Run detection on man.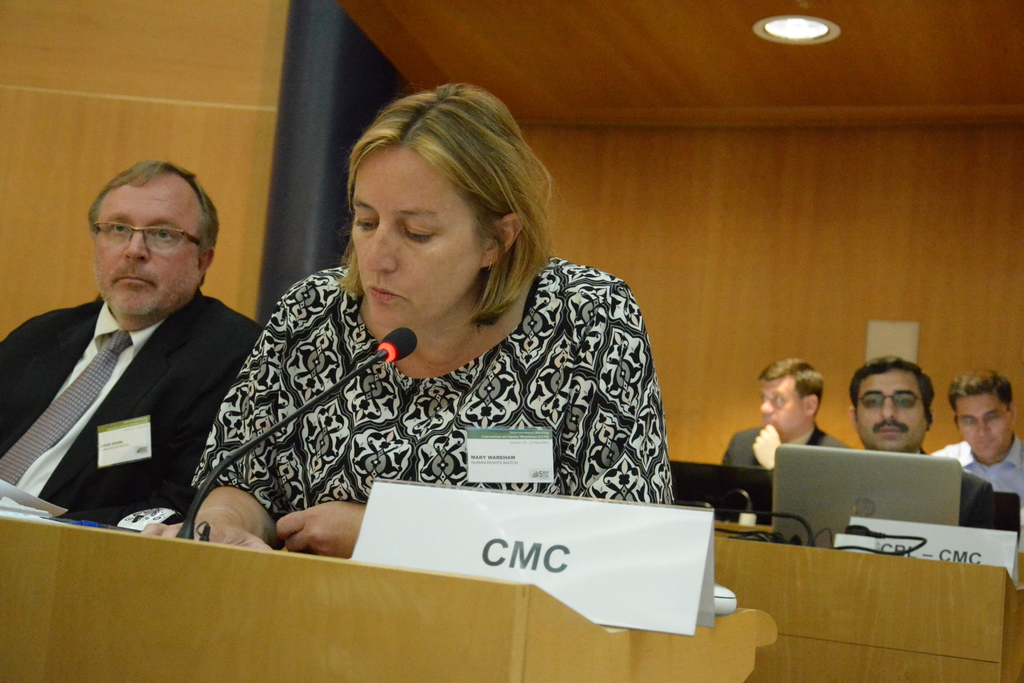
Result: [956,369,1023,561].
